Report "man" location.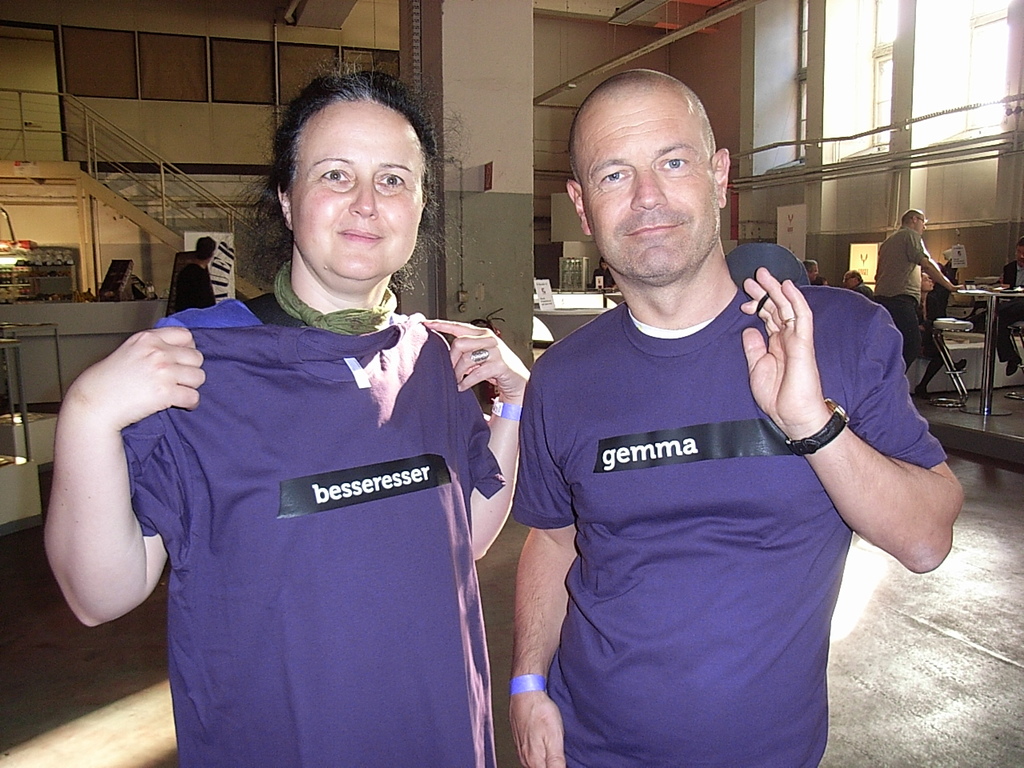
Report: 498/64/969/767.
